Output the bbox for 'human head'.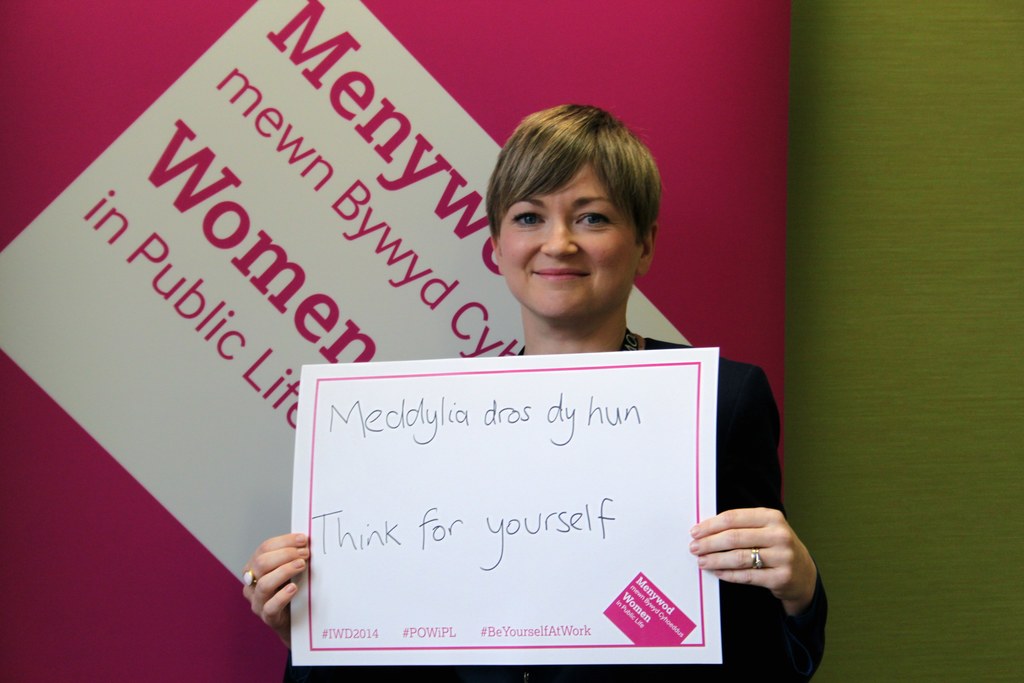
479,101,679,342.
